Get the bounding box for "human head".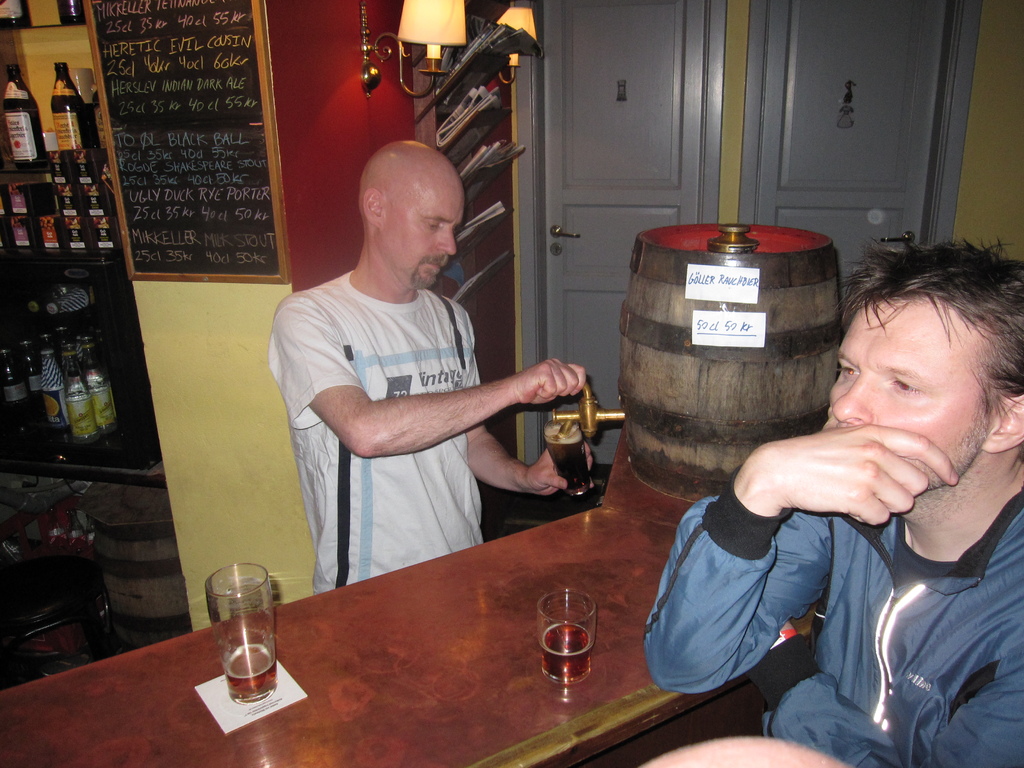
detection(342, 126, 467, 282).
